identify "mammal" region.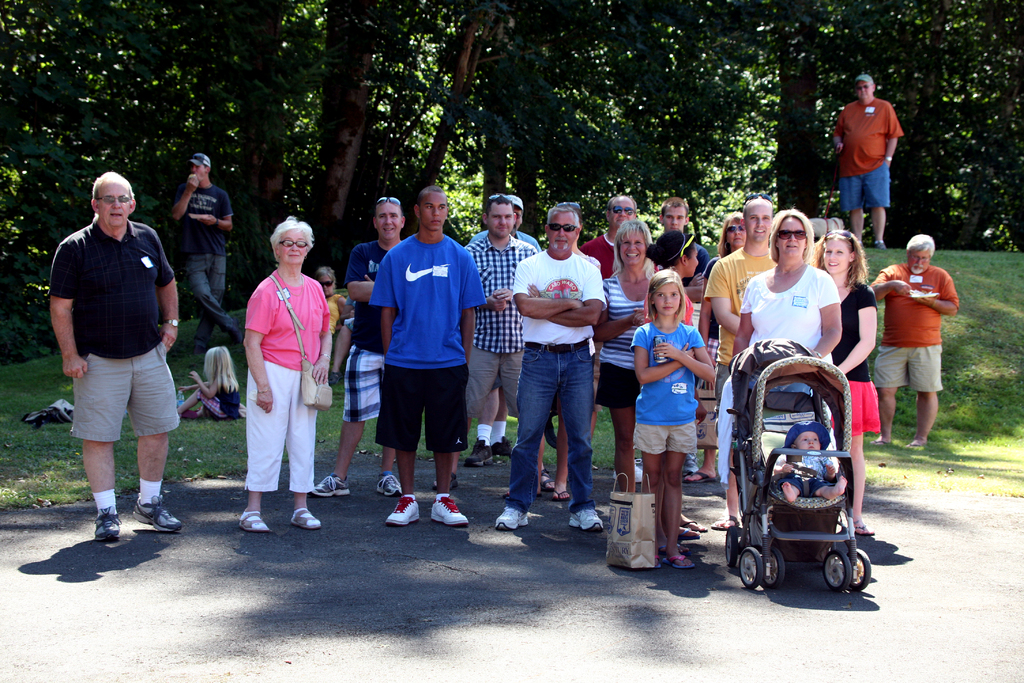
Region: pyautogui.locateOnScreen(651, 195, 705, 298).
